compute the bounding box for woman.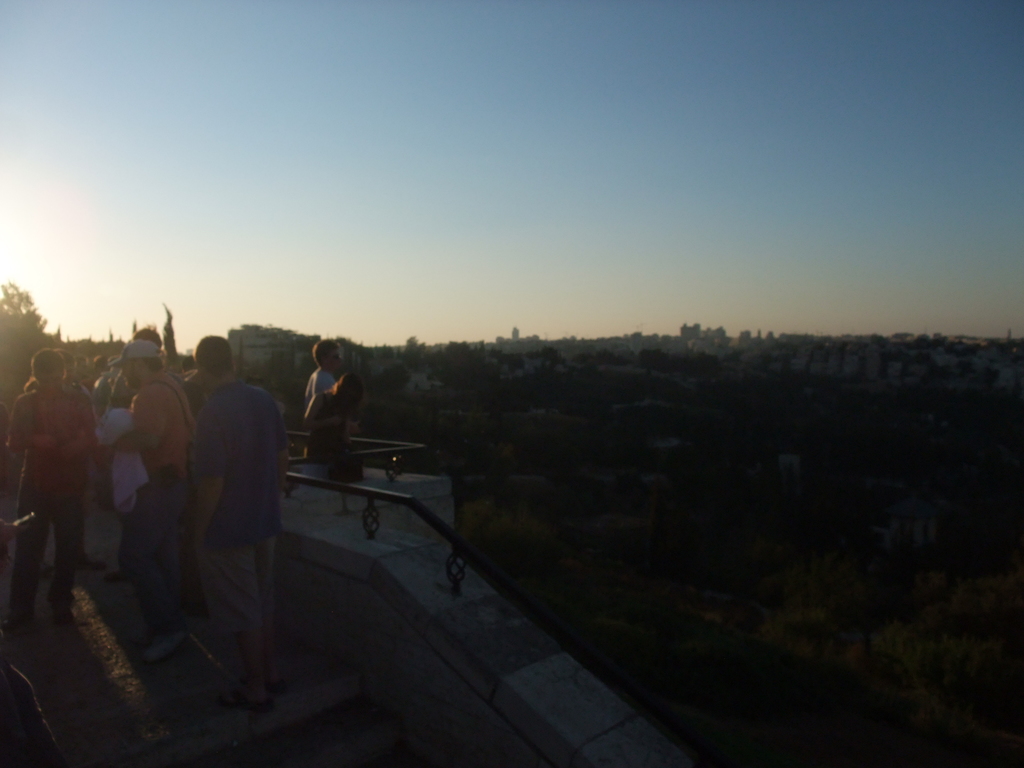
x1=116 y1=342 x2=202 y2=650.
